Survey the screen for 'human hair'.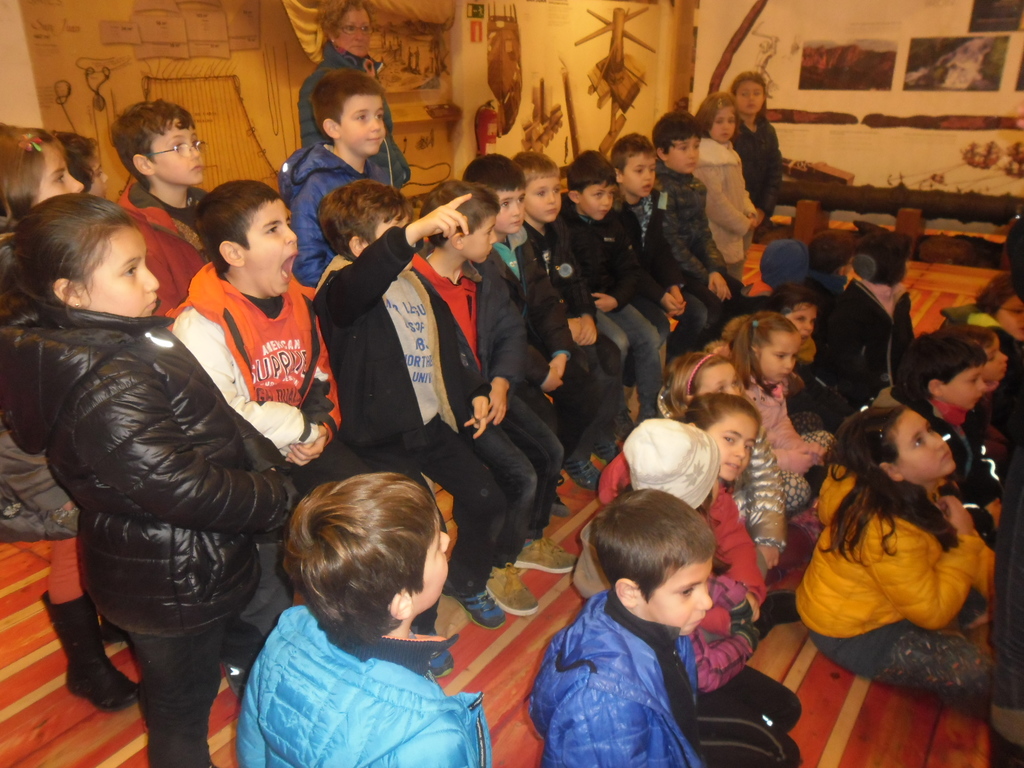
Survey found: <box>904,332,988,415</box>.
